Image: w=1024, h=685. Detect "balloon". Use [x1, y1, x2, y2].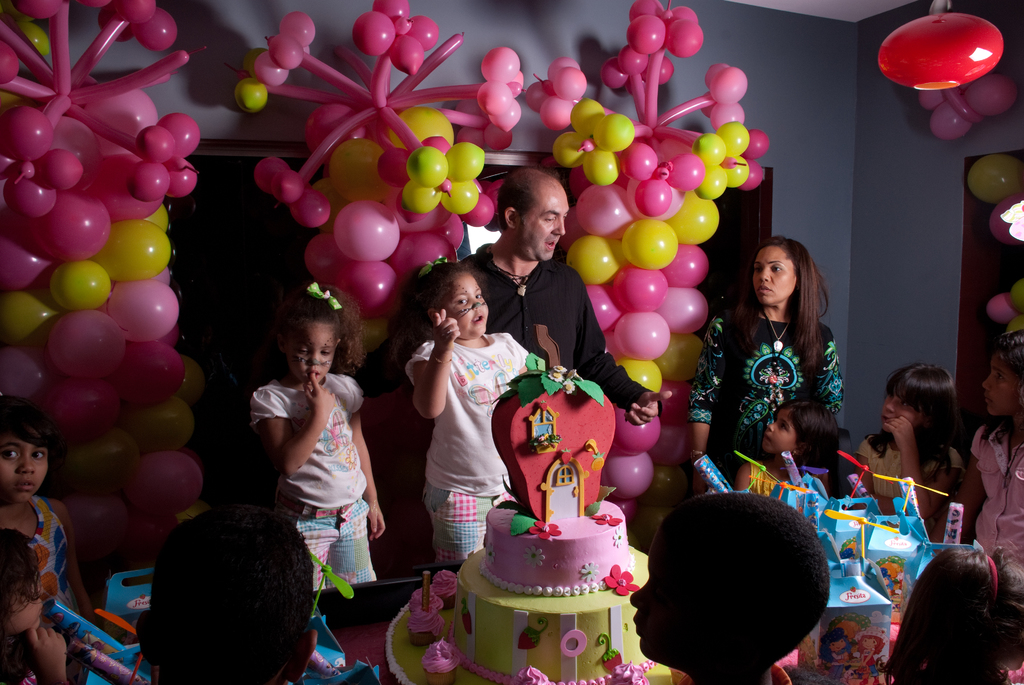
[448, 141, 488, 181].
